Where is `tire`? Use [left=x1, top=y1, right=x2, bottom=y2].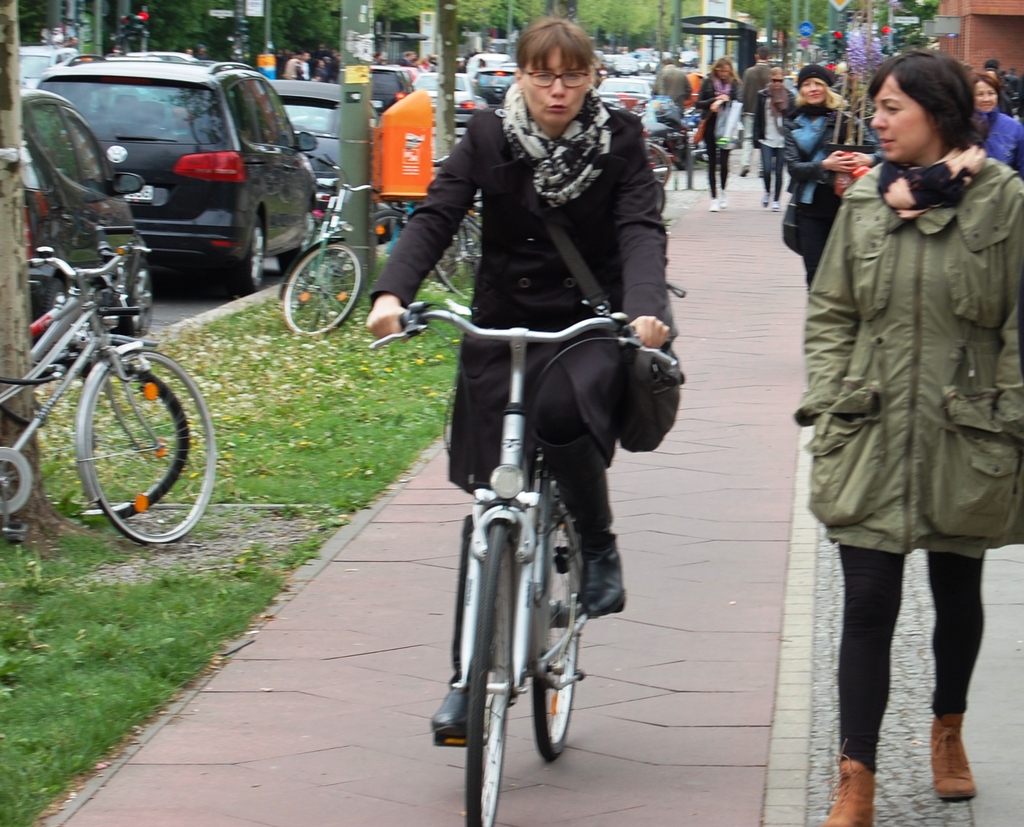
[left=438, top=219, right=485, bottom=297].
